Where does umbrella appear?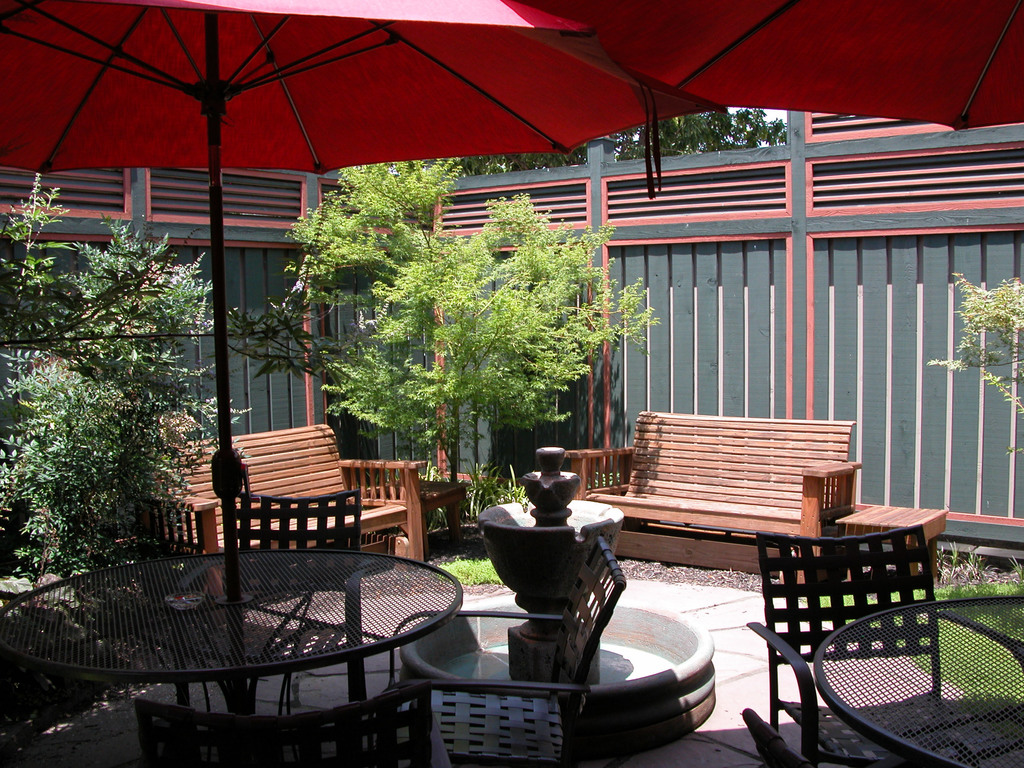
Appears at pyautogui.locateOnScreen(0, 0, 728, 714).
